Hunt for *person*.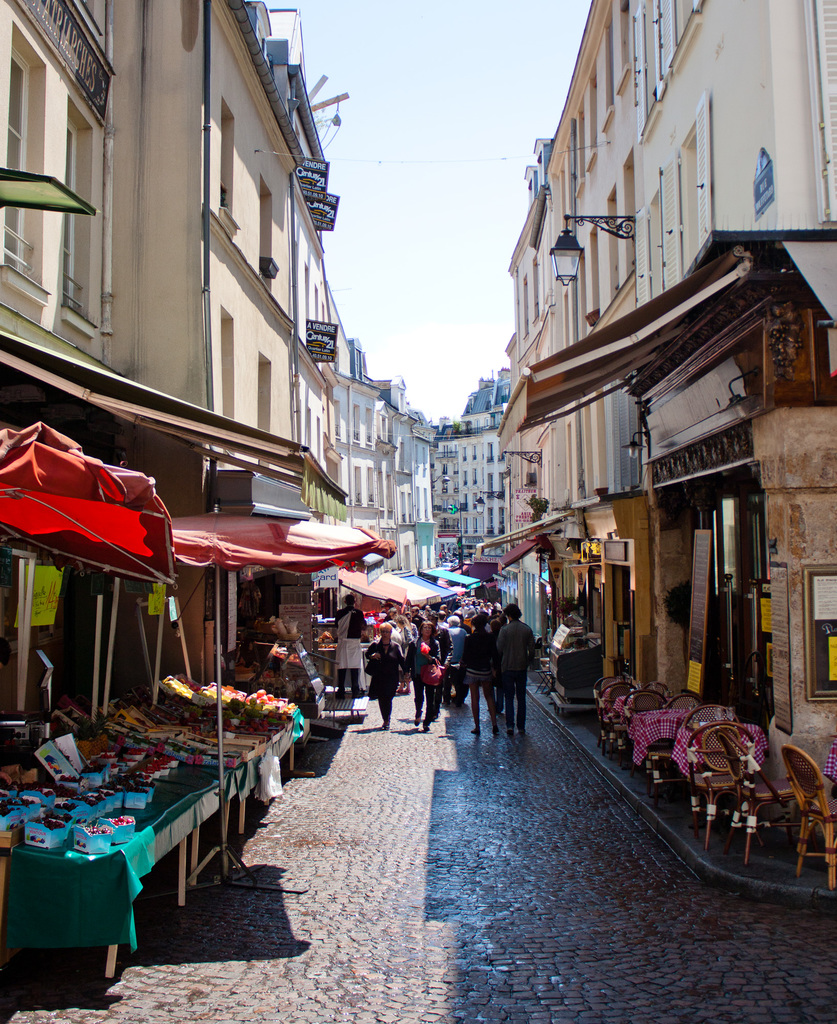
Hunted down at x1=445 y1=620 x2=471 y2=707.
